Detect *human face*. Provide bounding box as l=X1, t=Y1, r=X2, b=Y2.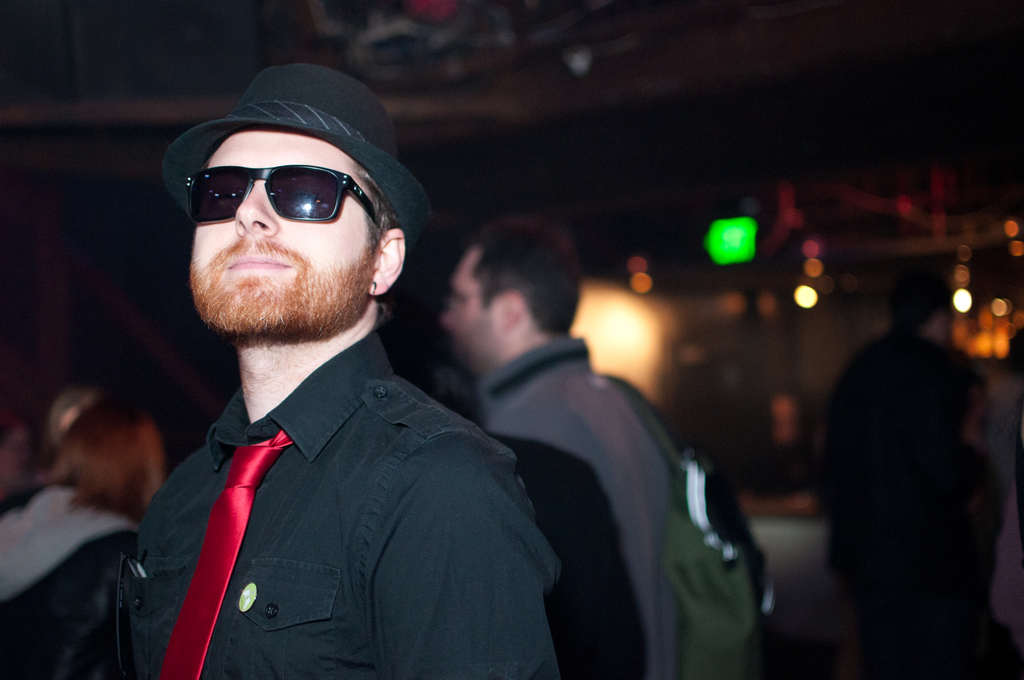
l=195, t=127, r=375, b=344.
